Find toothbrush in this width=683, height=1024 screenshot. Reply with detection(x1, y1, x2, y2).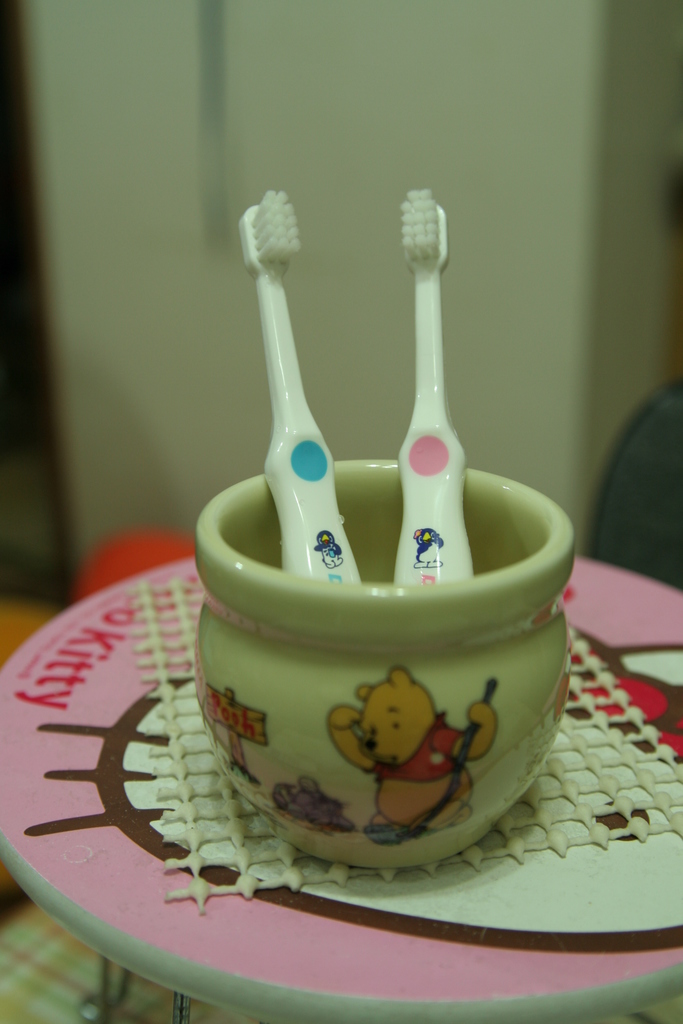
detection(241, 193, 364, 580).
